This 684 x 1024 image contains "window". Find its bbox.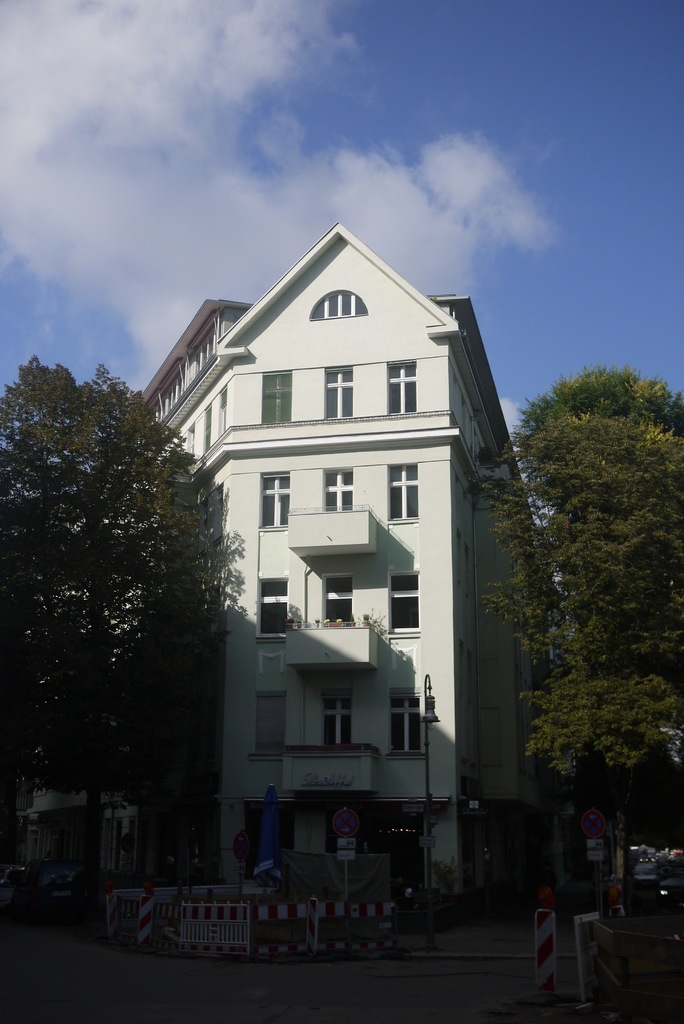
select_region(391, 692, 421, 757).
